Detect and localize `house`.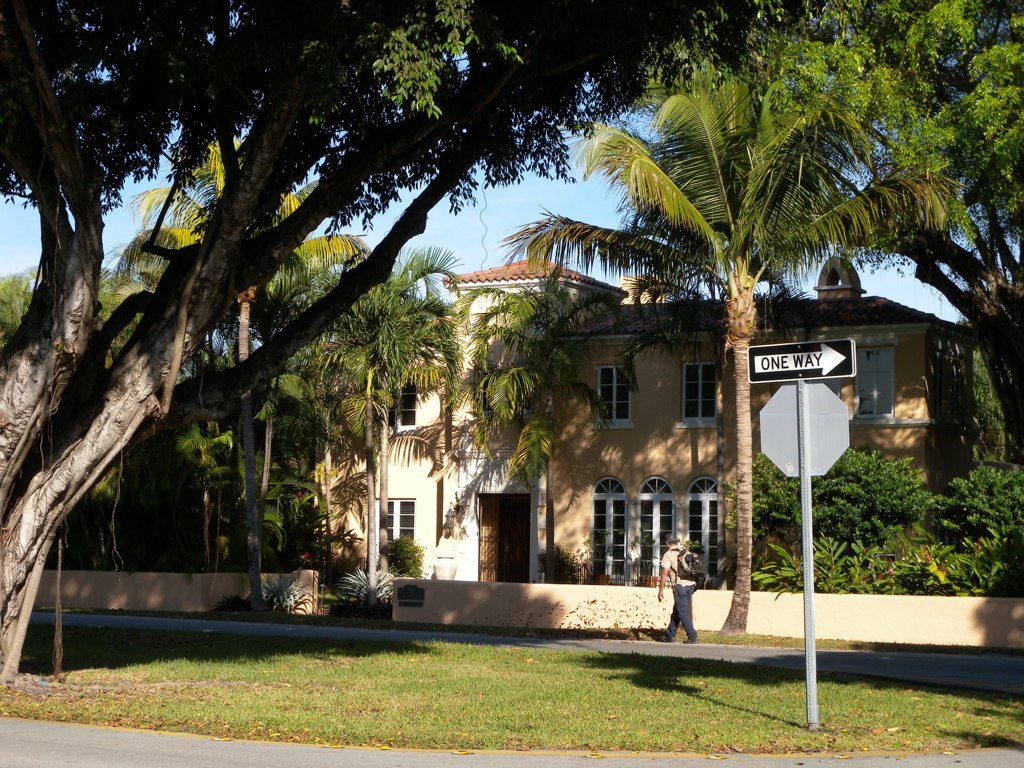
Localized at bbox=(299, 261, 1013, 594).
